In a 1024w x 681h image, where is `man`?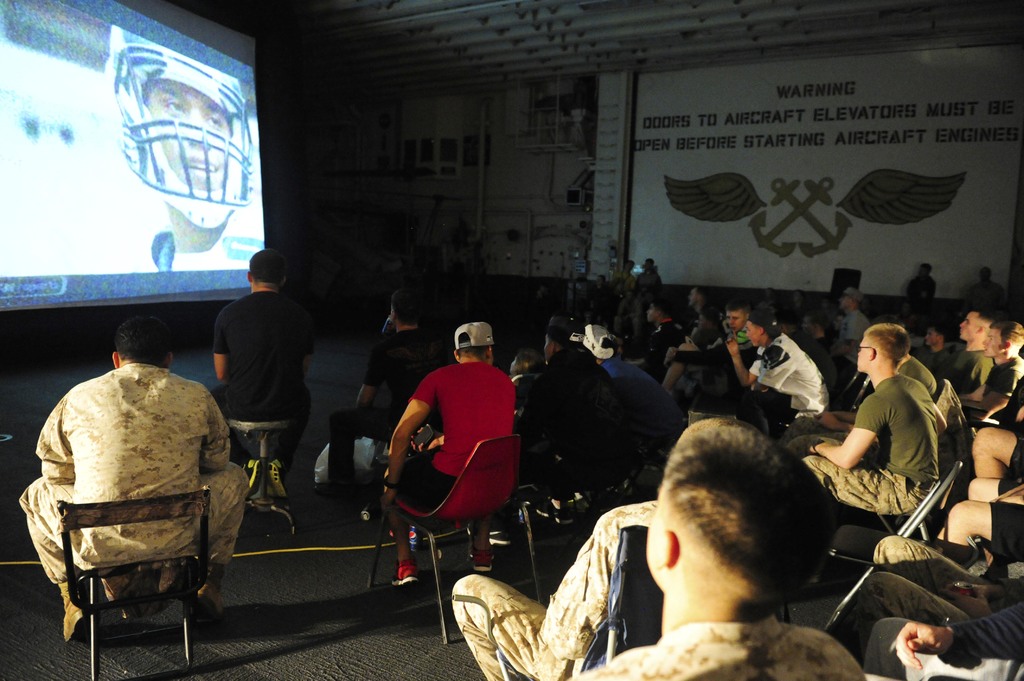
[left=963, top=318, right=1023, bottom=422].
